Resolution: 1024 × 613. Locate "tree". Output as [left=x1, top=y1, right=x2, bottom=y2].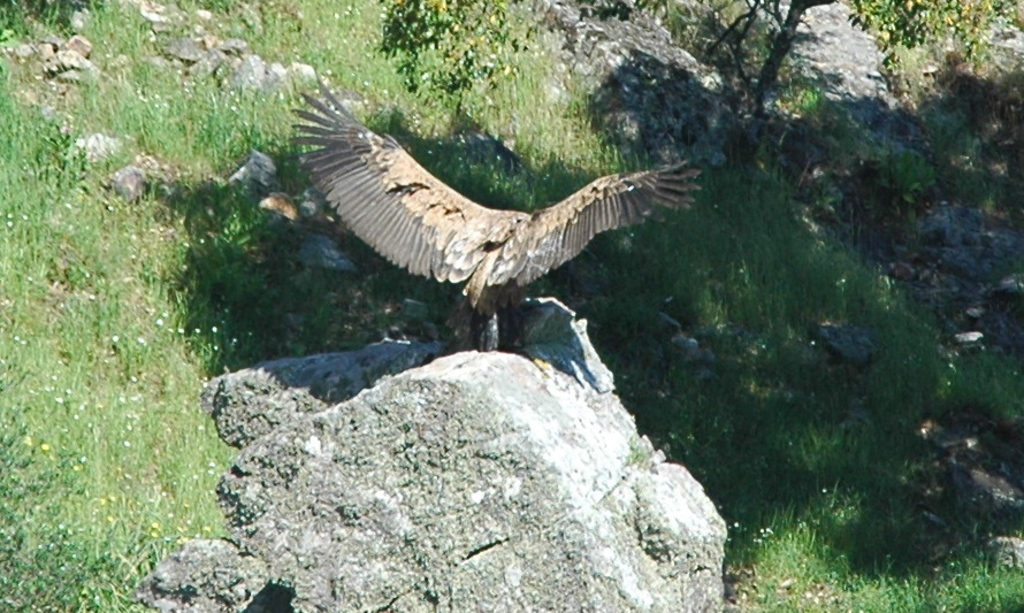
[left=372, top=0, right=1023, bottom=225].
